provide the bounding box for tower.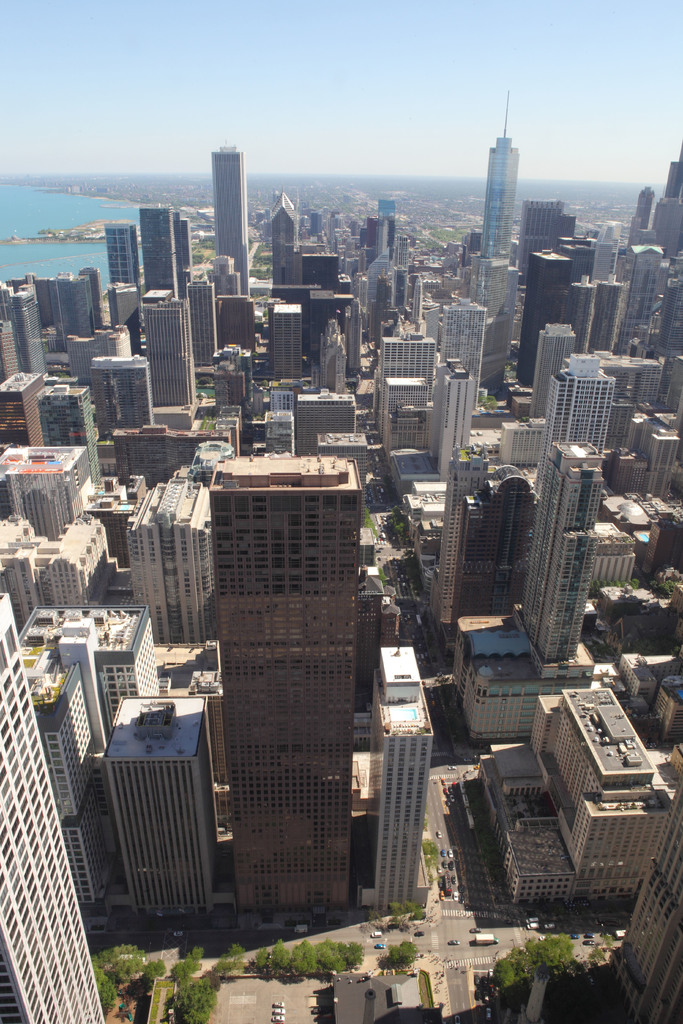
15:594:166:891.
